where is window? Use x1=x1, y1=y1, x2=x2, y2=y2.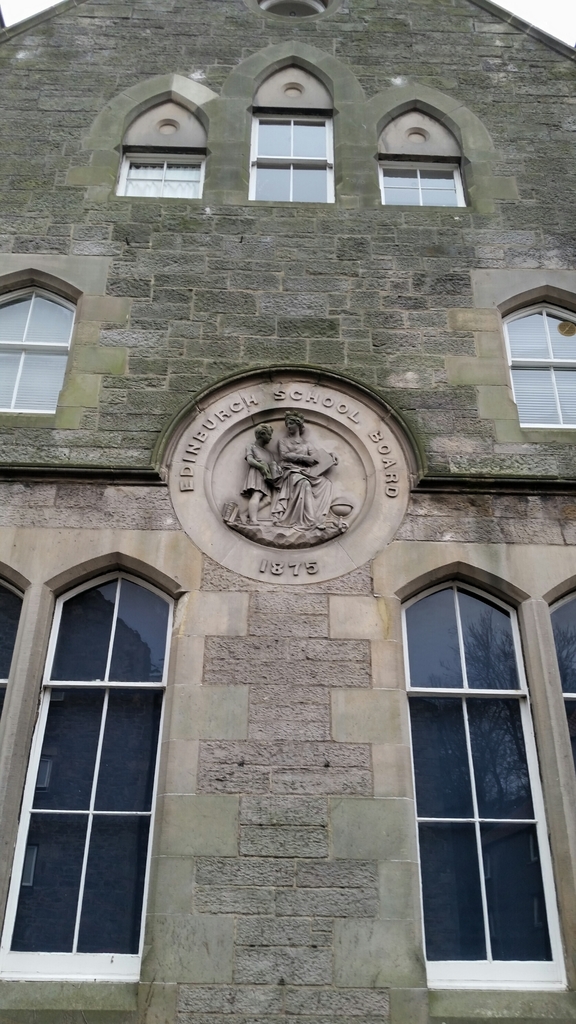
x1=0, y1=285, x2=82, y2=409.
